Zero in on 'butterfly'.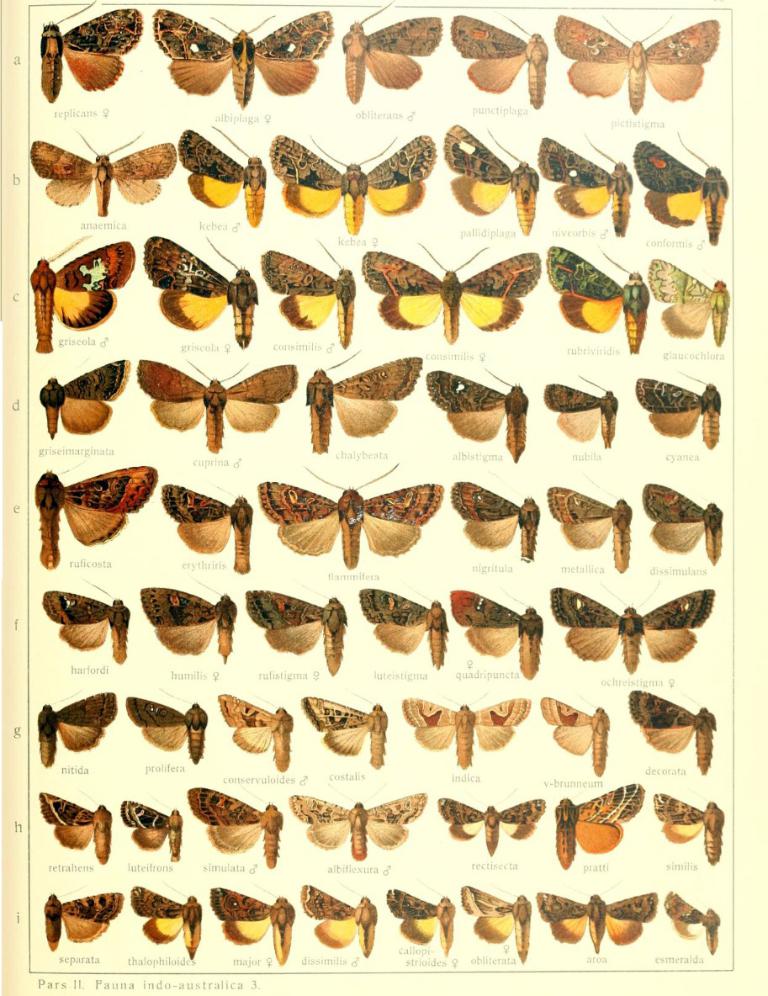
Zeroed in: box=[630, 690, 716, 771].
